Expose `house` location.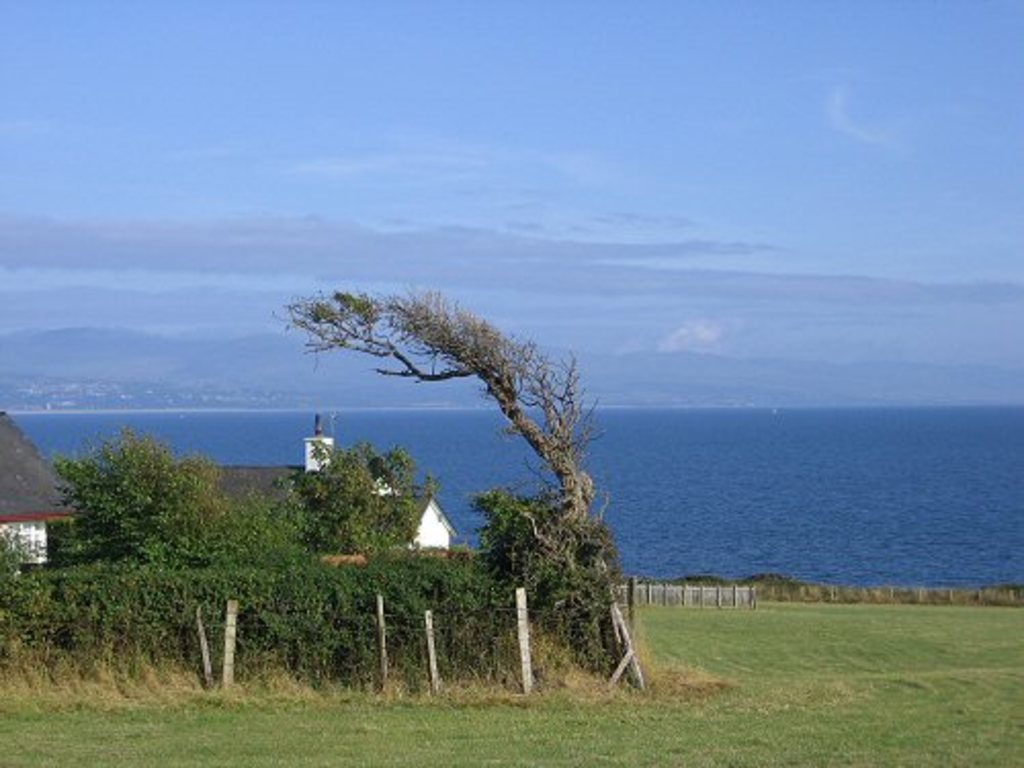
Exposed at 0 401 96 594.
